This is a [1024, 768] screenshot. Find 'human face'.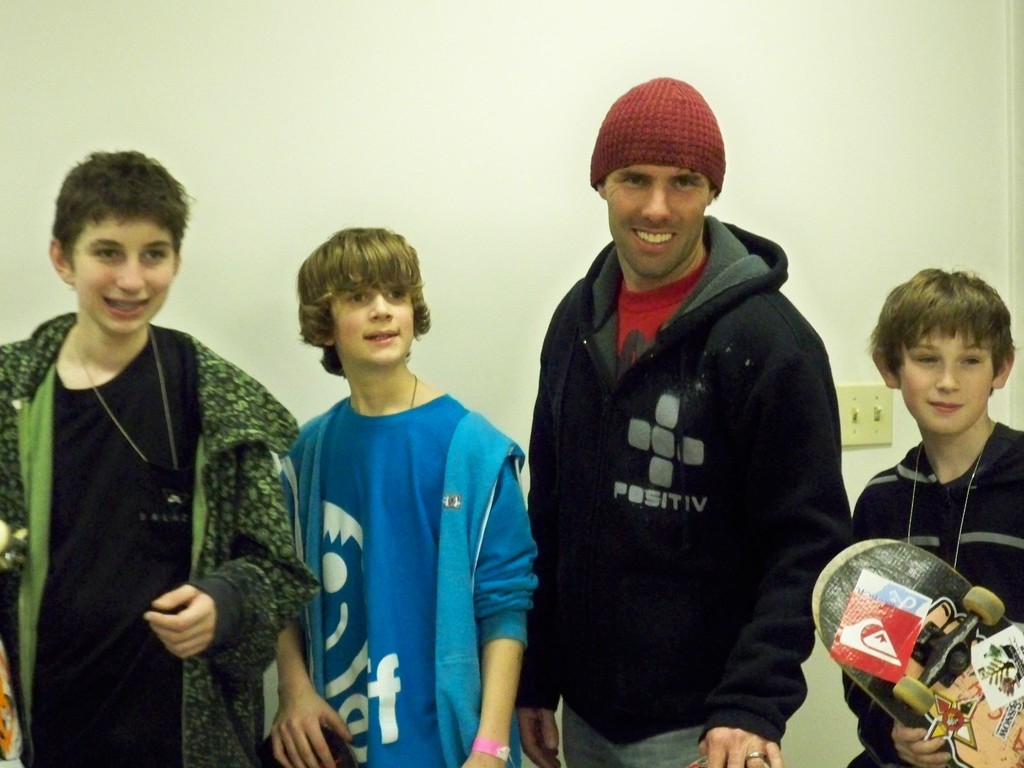
Bounding box: l=902, t=328, r=988, b=436.
